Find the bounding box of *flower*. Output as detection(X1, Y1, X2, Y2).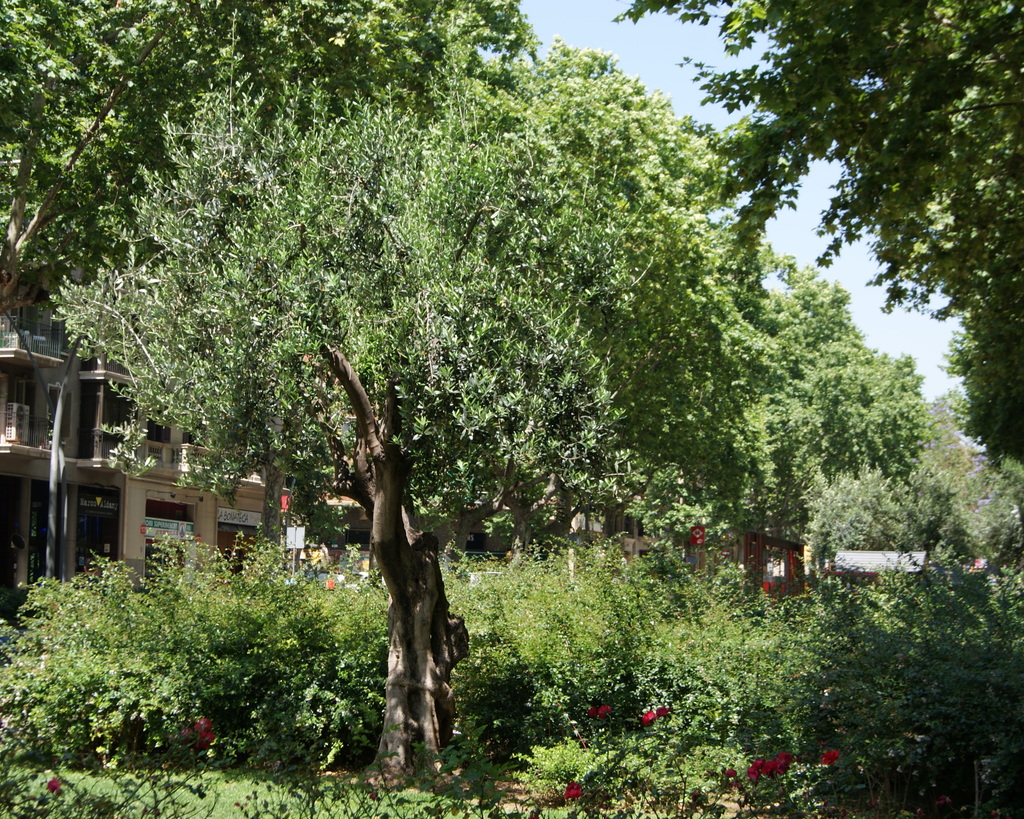
detection(191, 715, 214, 736).
